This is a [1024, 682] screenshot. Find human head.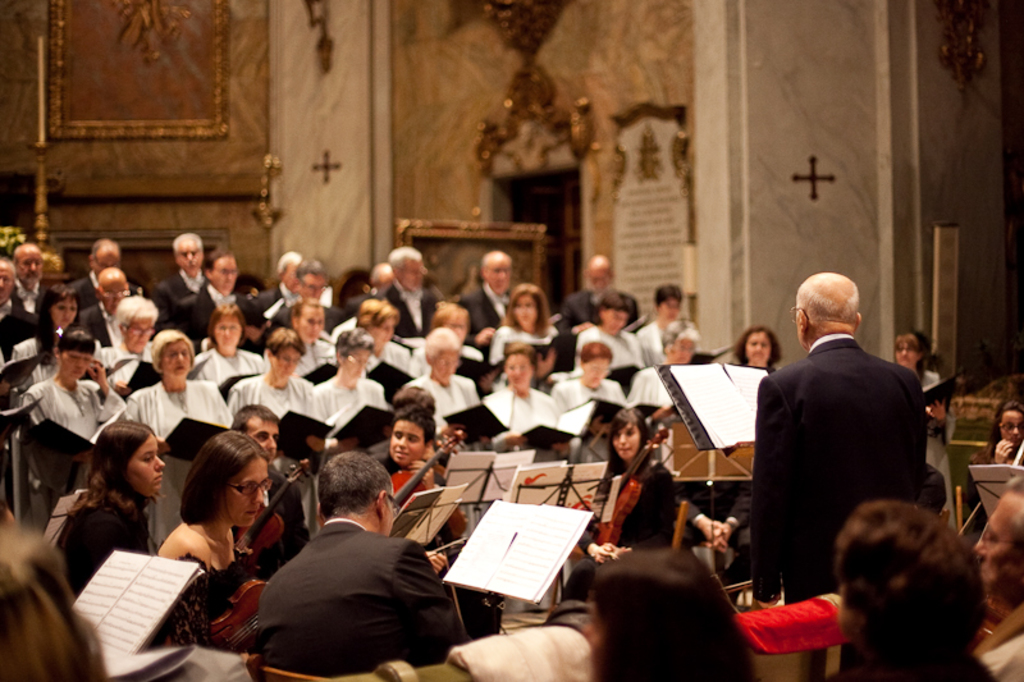
Bounding box: bbox(3, 521, 101, 681).
